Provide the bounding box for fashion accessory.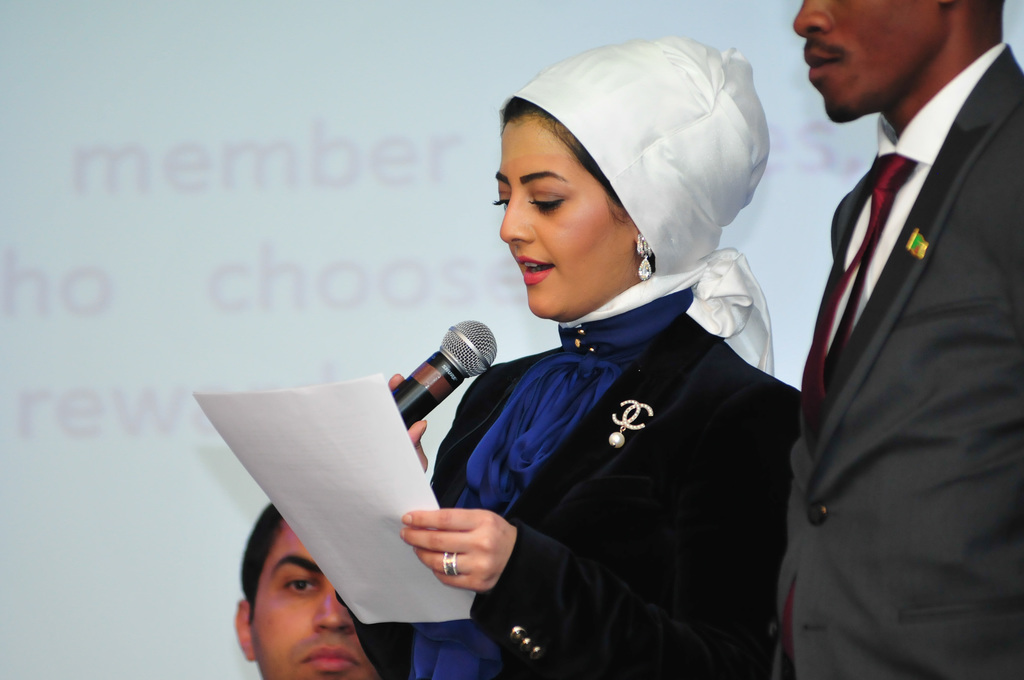
select_region(513, 36, 774, 375).
